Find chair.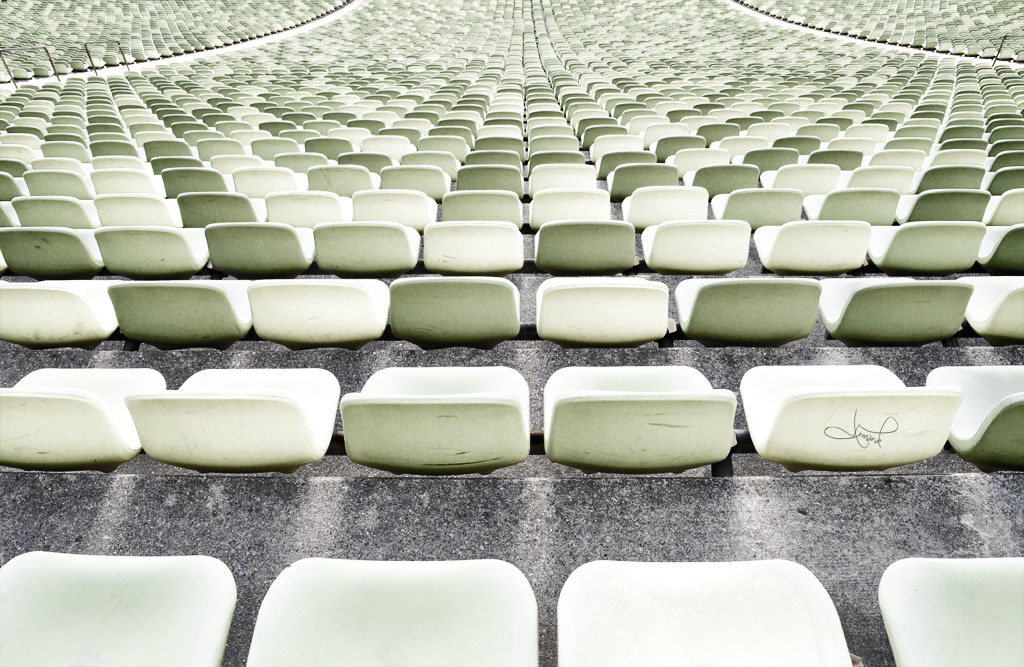
BBox(238, 556, 540, 666).
